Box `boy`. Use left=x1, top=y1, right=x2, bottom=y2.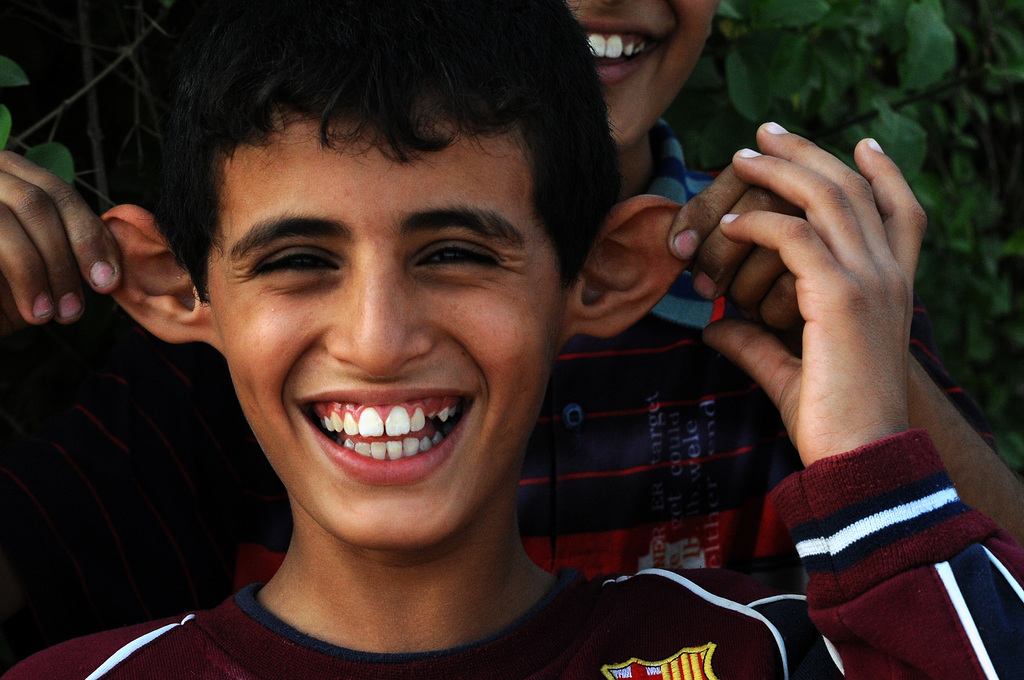
left=0, top=0, right=1023, bottom=679.
